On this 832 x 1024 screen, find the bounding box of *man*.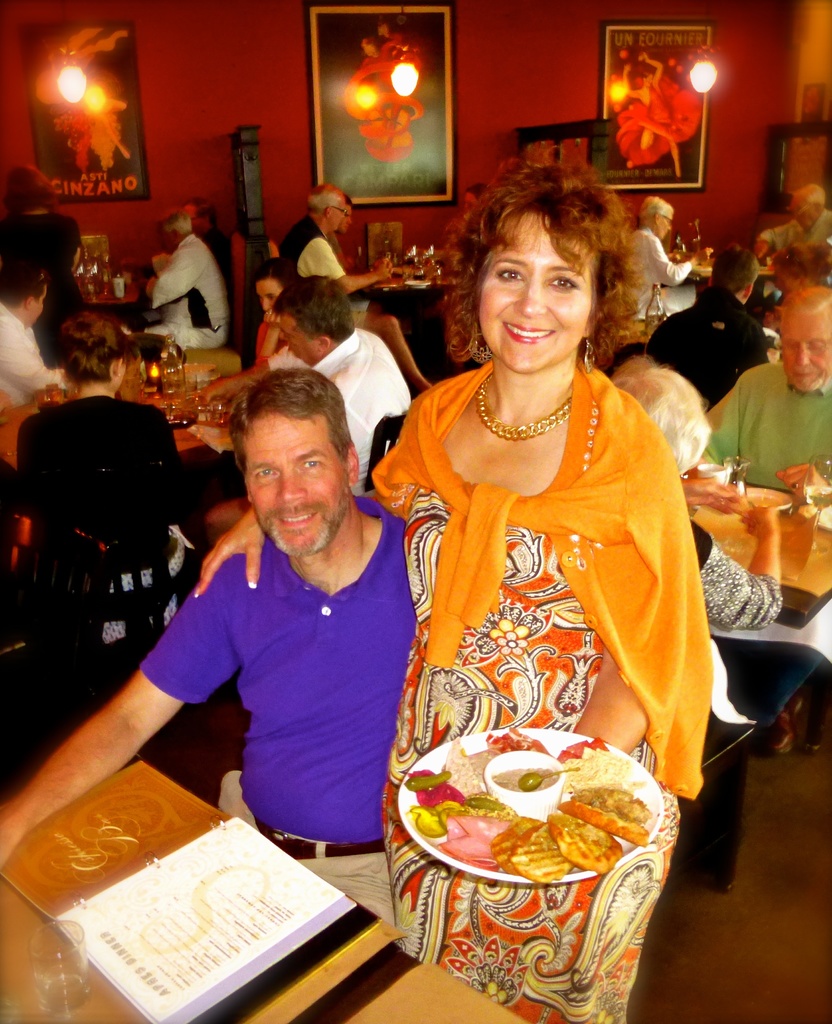
Bounding box: bbox=[0, 368, 431, 943].
